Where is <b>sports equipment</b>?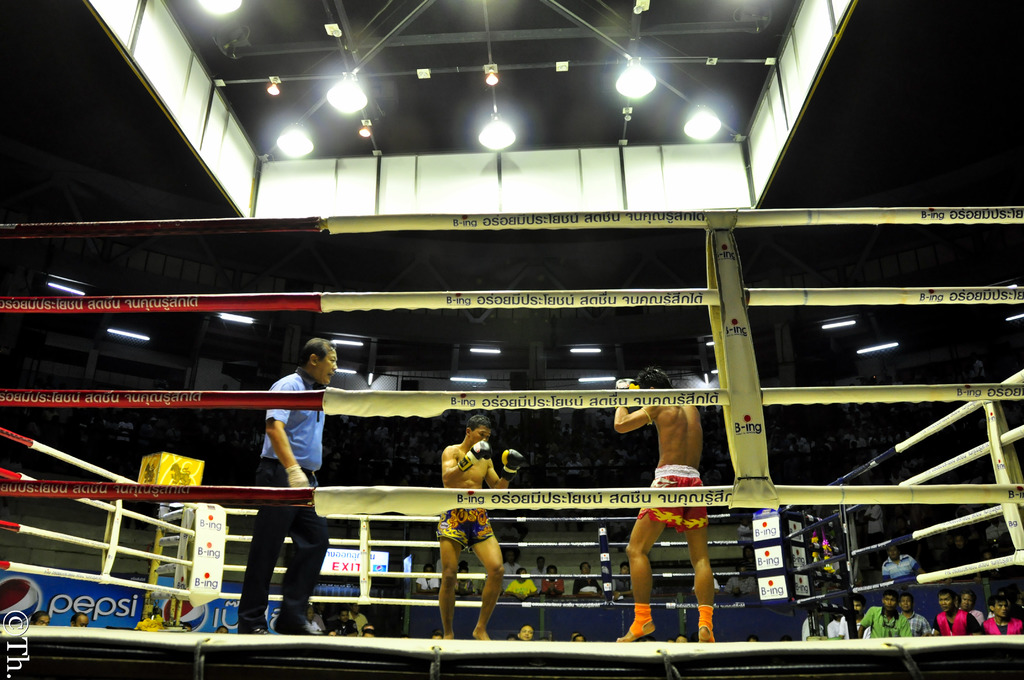
l=501, t=446, r=527, b=475.
